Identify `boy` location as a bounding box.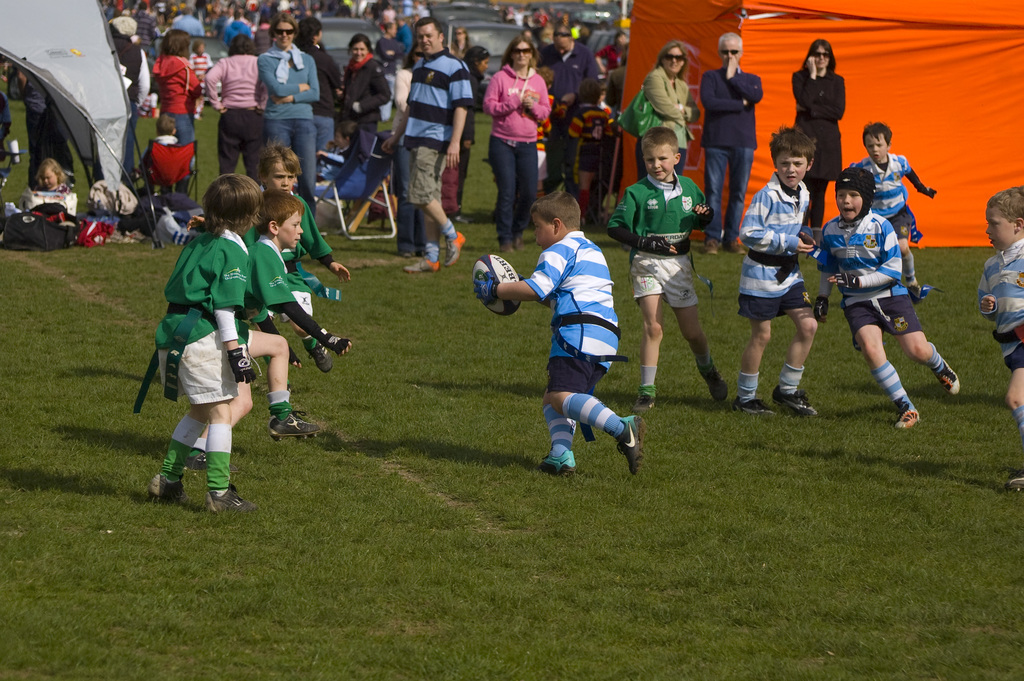
region(738, 124, 823, 416).
